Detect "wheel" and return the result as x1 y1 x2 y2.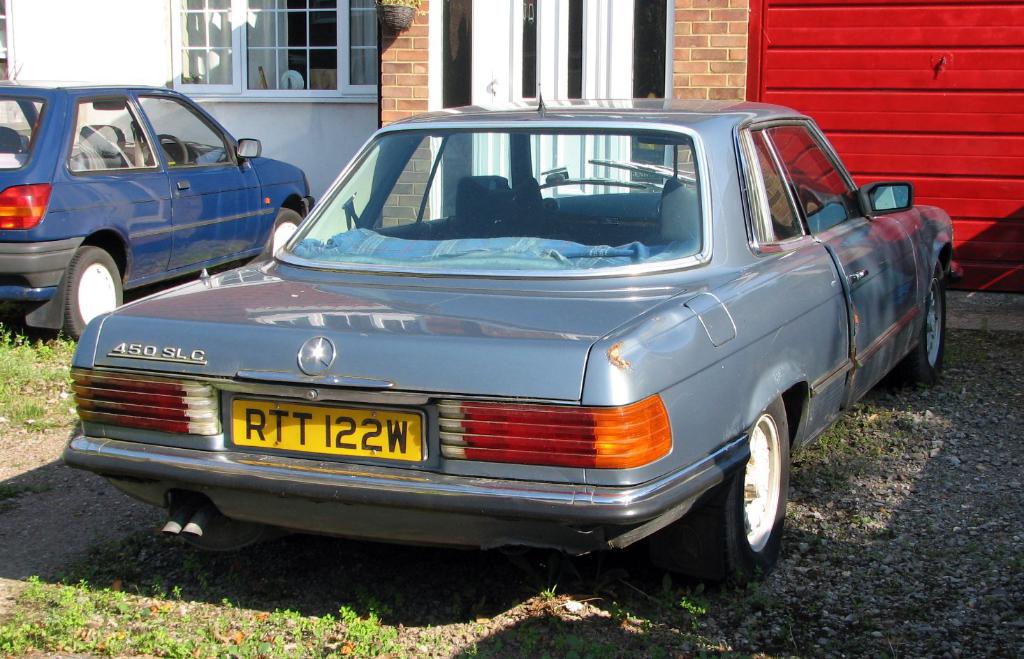
64 245 128 336.
